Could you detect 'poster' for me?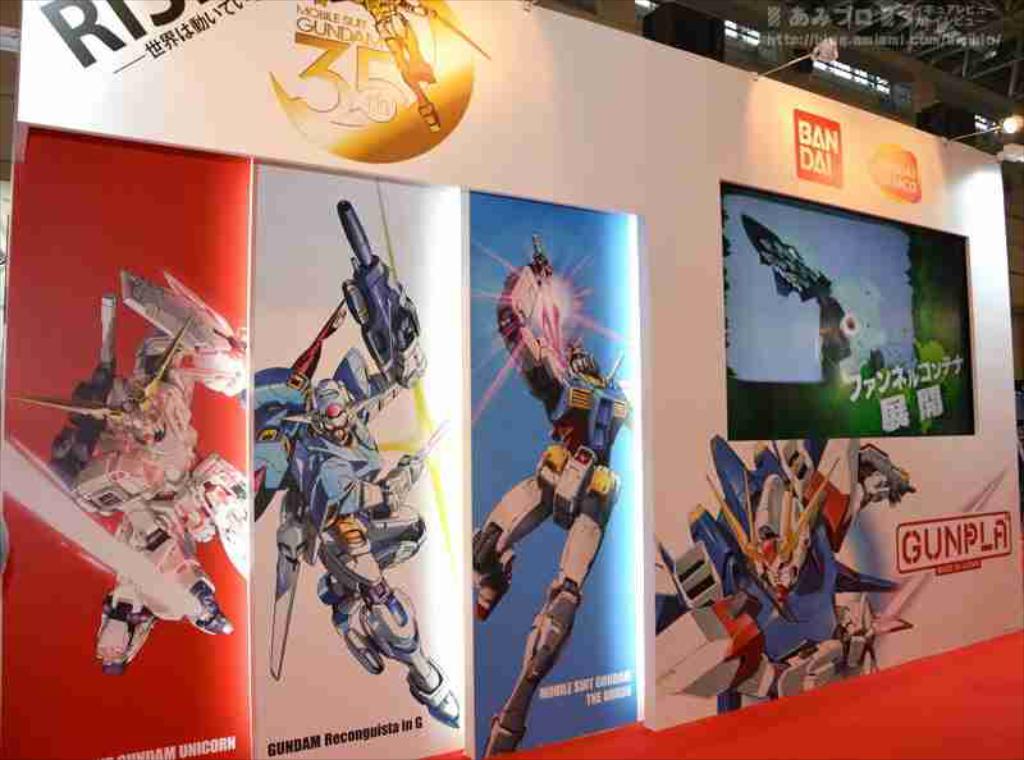
Detection result: [left=0, top=0, right=1023, bottom=759].
